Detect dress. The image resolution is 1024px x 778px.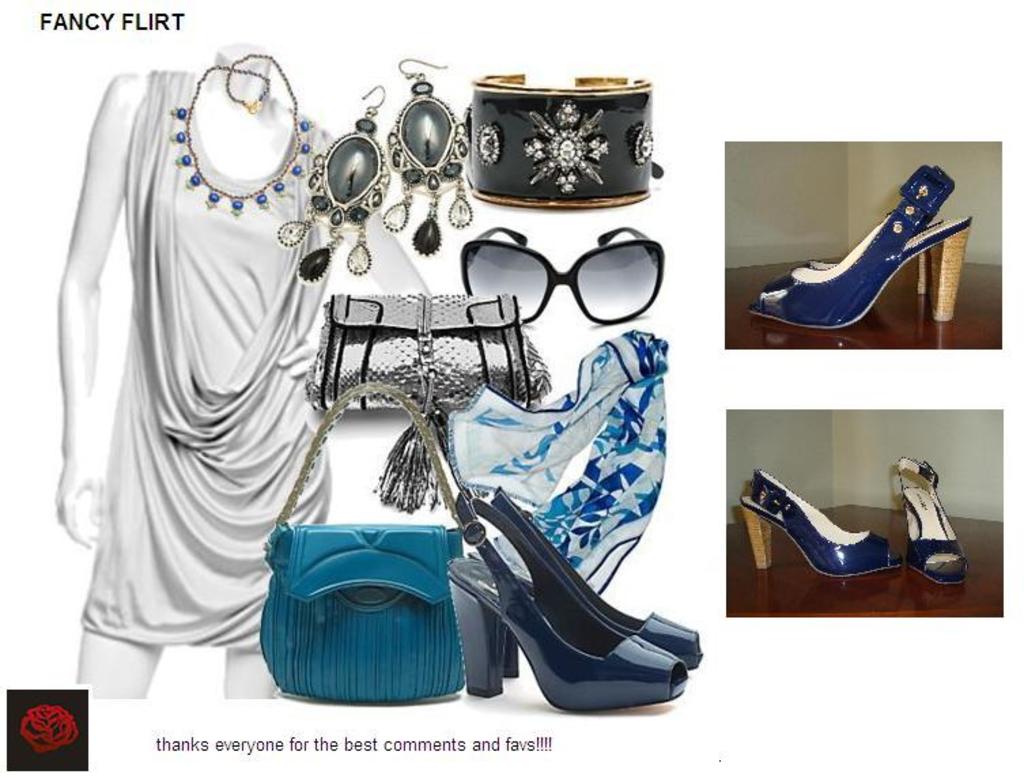
locate(76, 68, 335, 658).
